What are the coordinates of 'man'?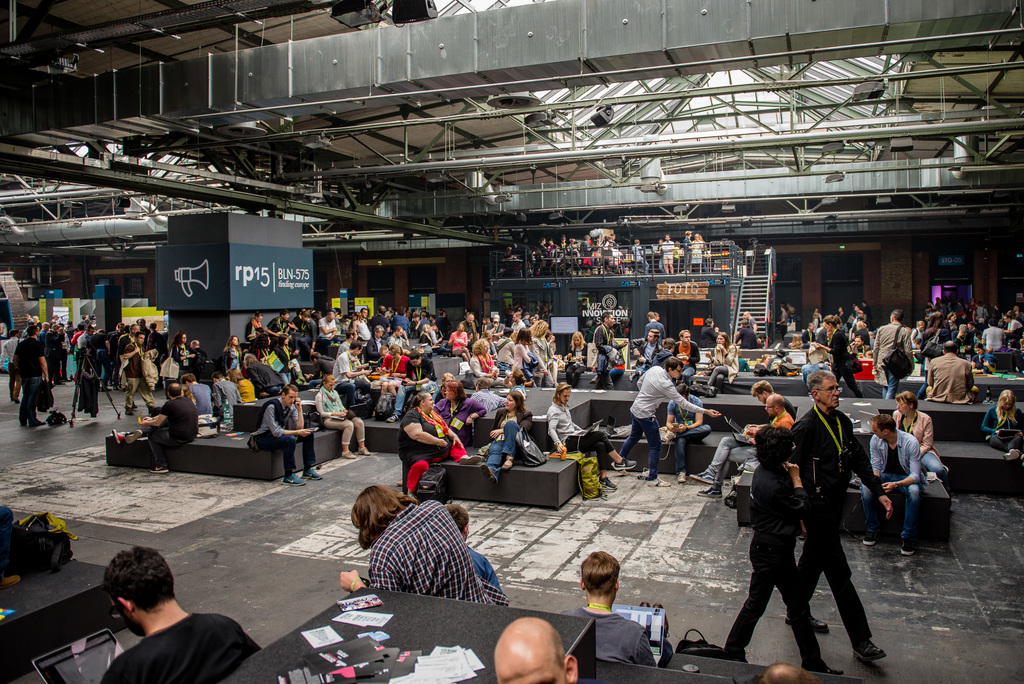
{"x1": 445, "y1": 503, "x2": 506, "y2": 592}.
